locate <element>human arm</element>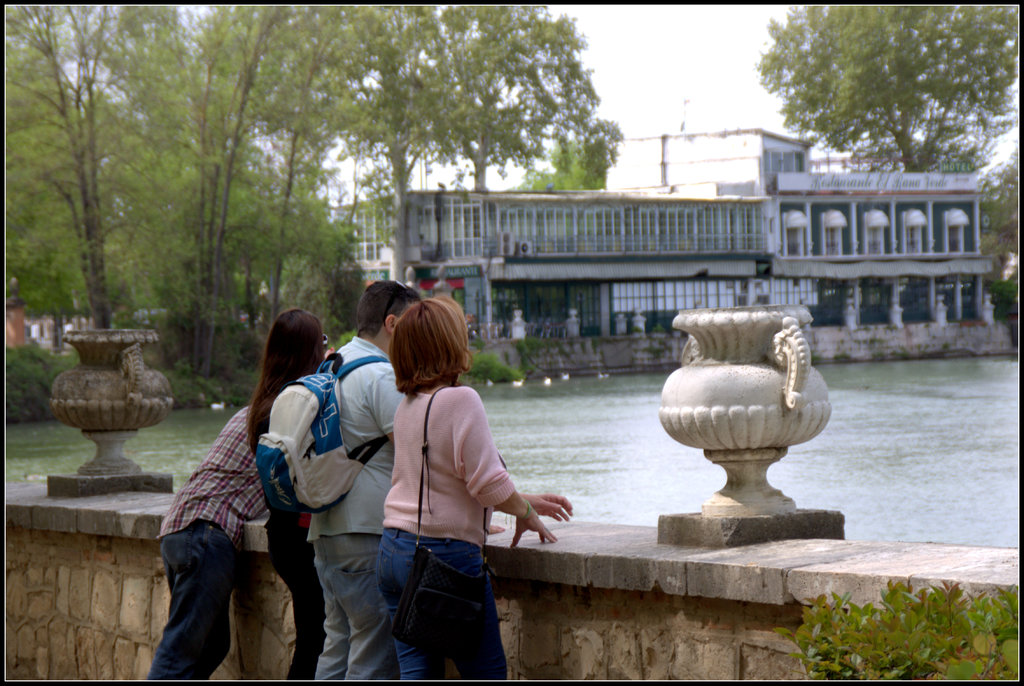
x1=372 y1=365 x2=399 y2=447
